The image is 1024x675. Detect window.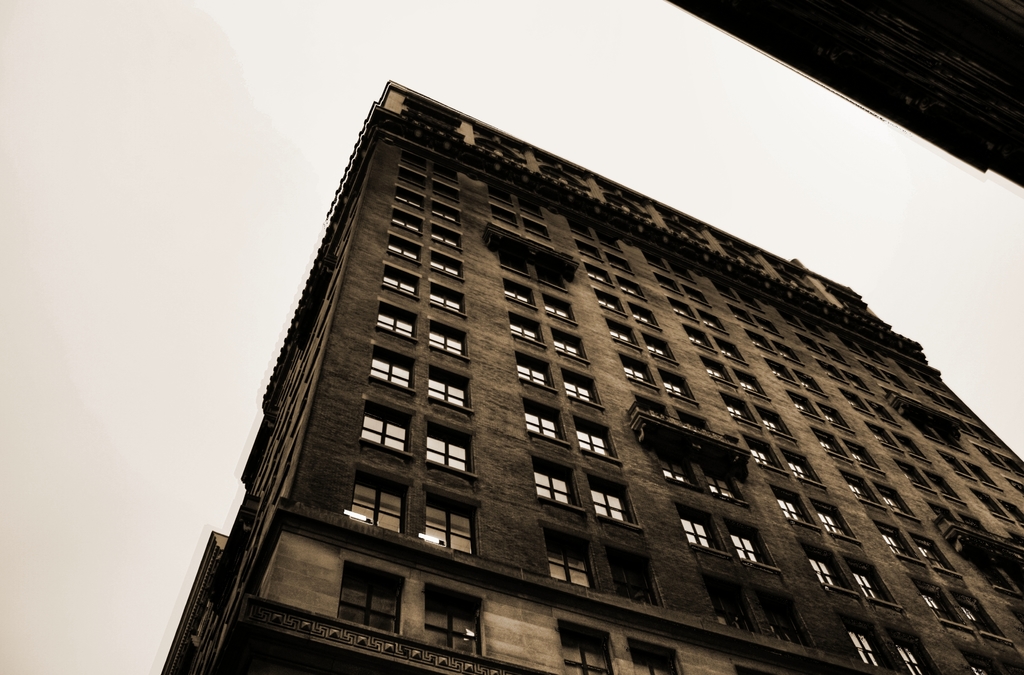
Detection: rect(822, 404, 846, 424).
